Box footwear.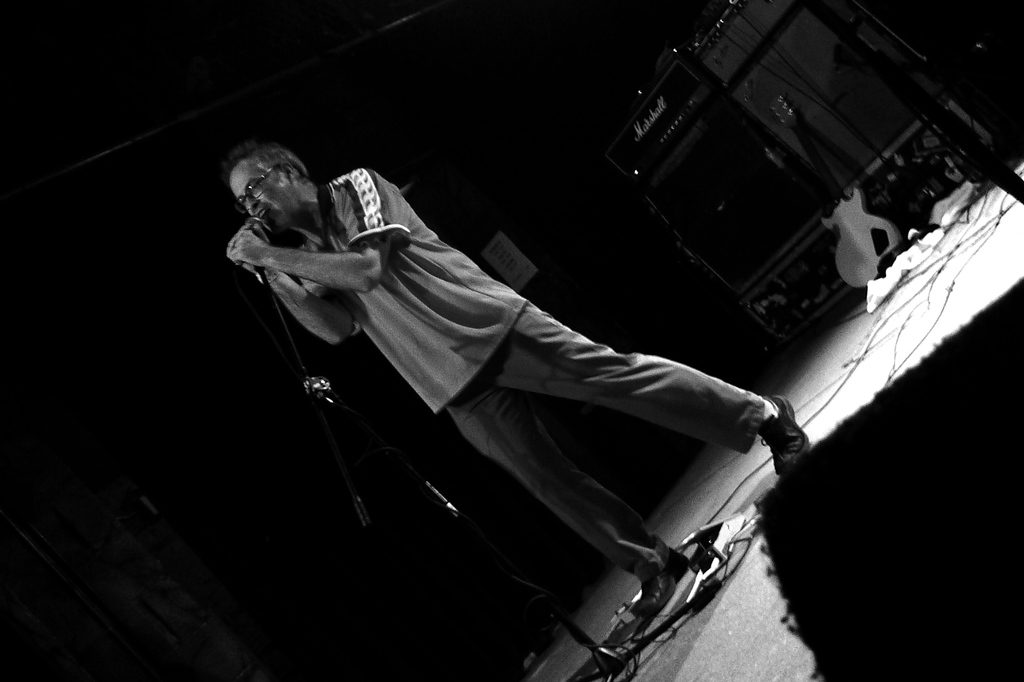
(left=634, top=547, right=688, bottom=612).
